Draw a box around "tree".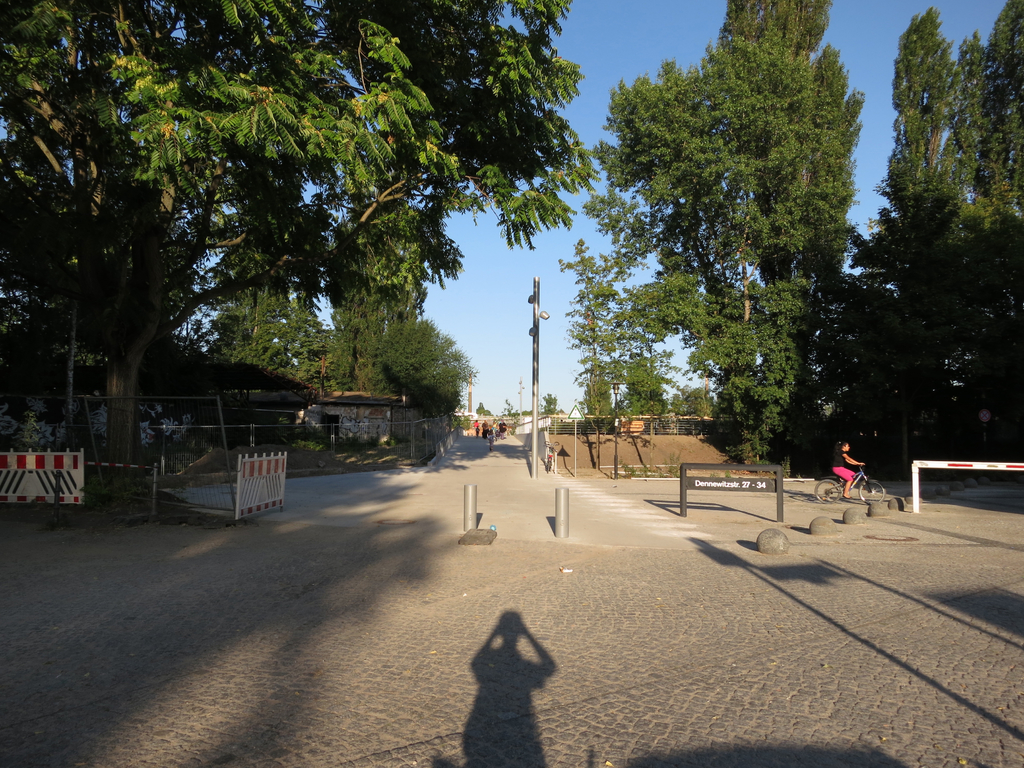
675/385/723/428.
